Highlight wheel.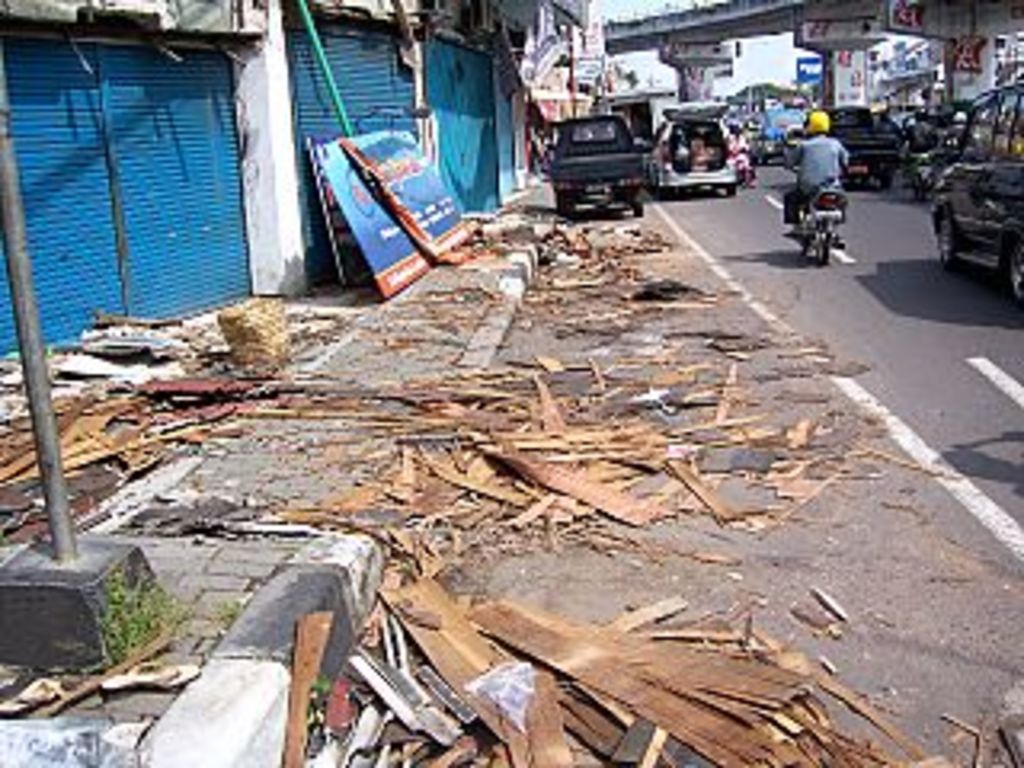
Highlighted region: locate(624, 182, 640, 211).
